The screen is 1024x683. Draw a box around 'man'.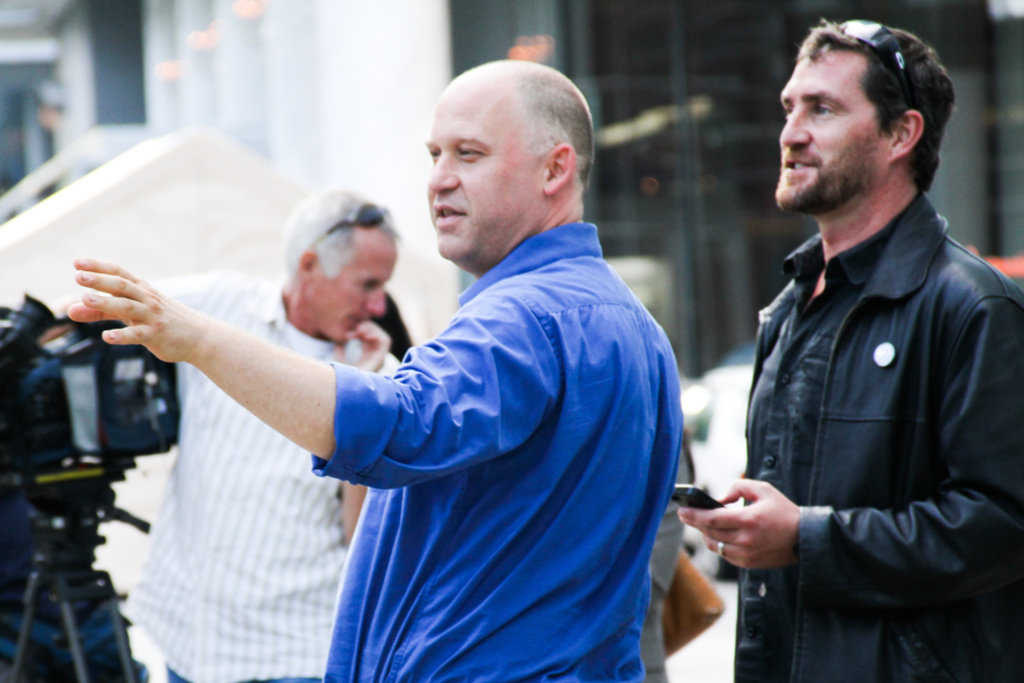
x1=669, y1=17, x2=1022, y2=680.
